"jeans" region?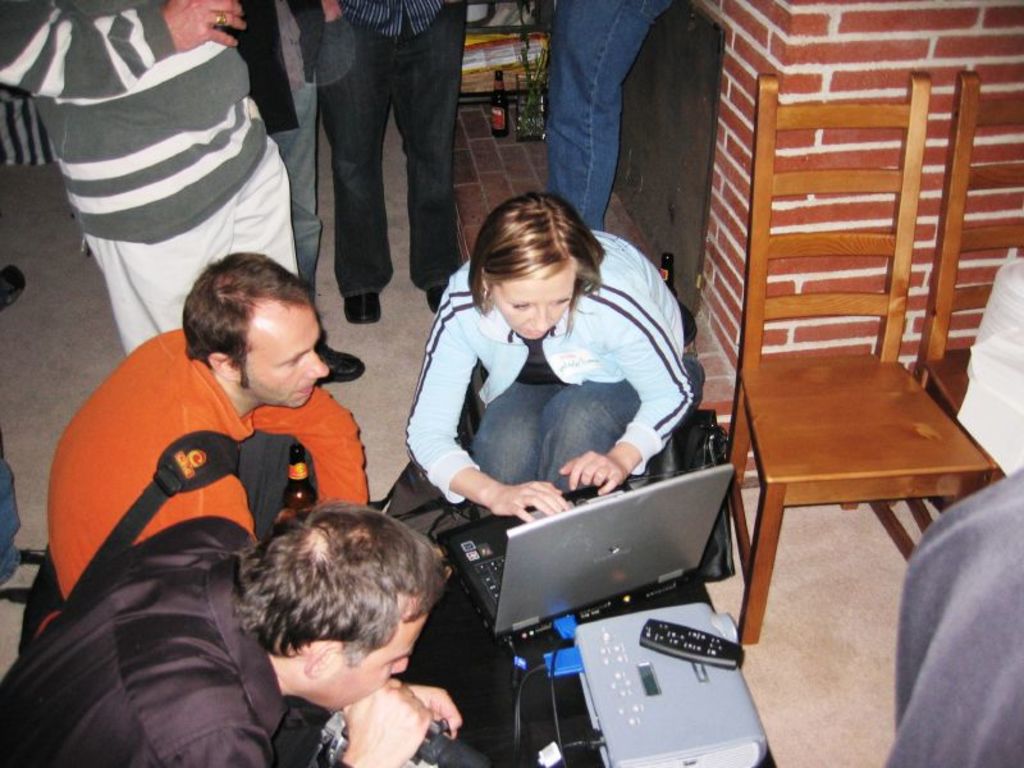
left=550, top=0, right=685, bottom=236
